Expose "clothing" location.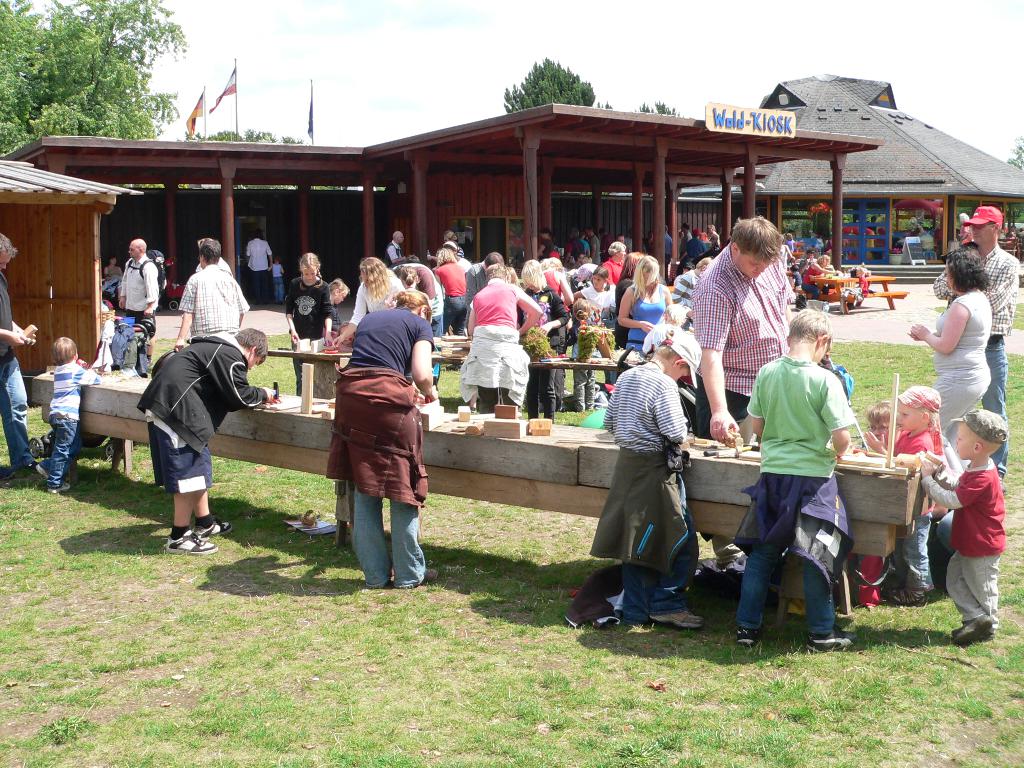
Exposed at select_region(412, 263, 447, 371).
